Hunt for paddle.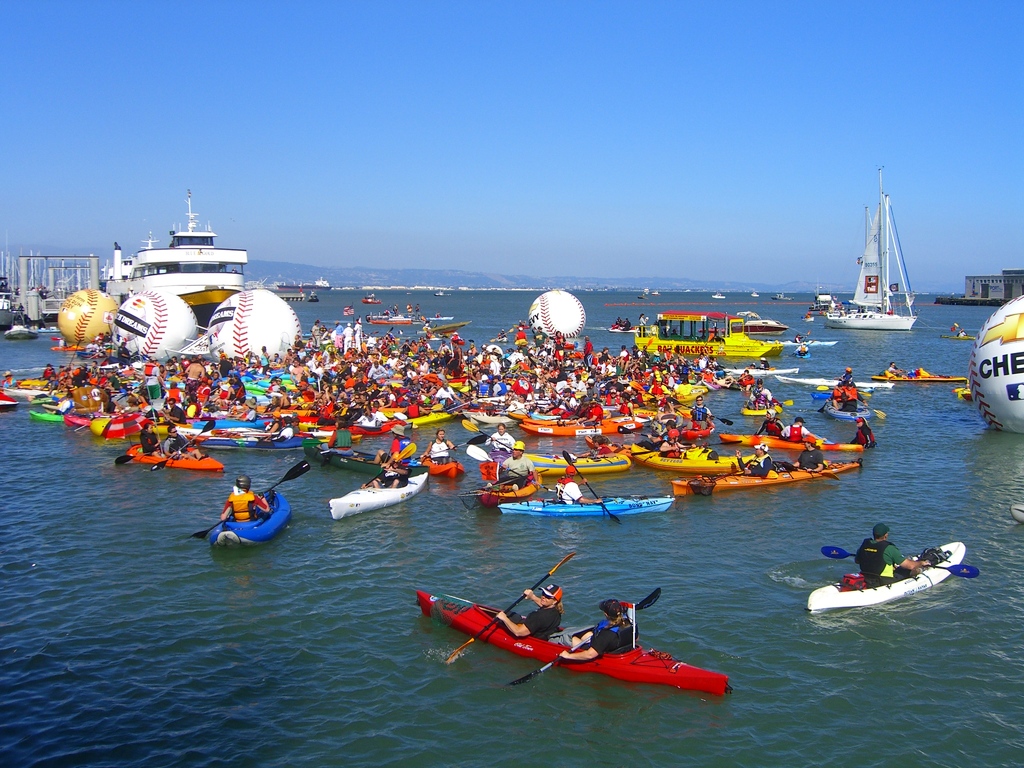
Hunted down at [x1=308, y1=438, x2=357, y2=451].
